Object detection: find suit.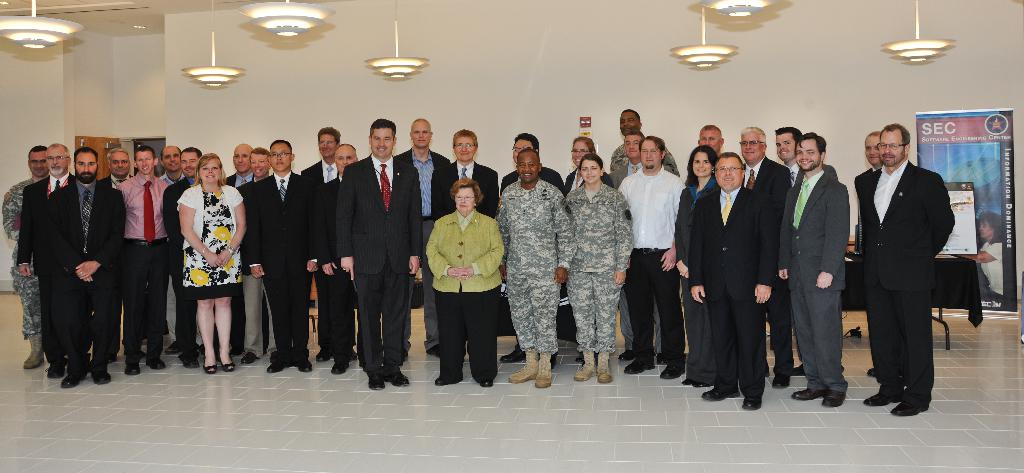
x1=670 y1=179 x2=718 y2=385.
